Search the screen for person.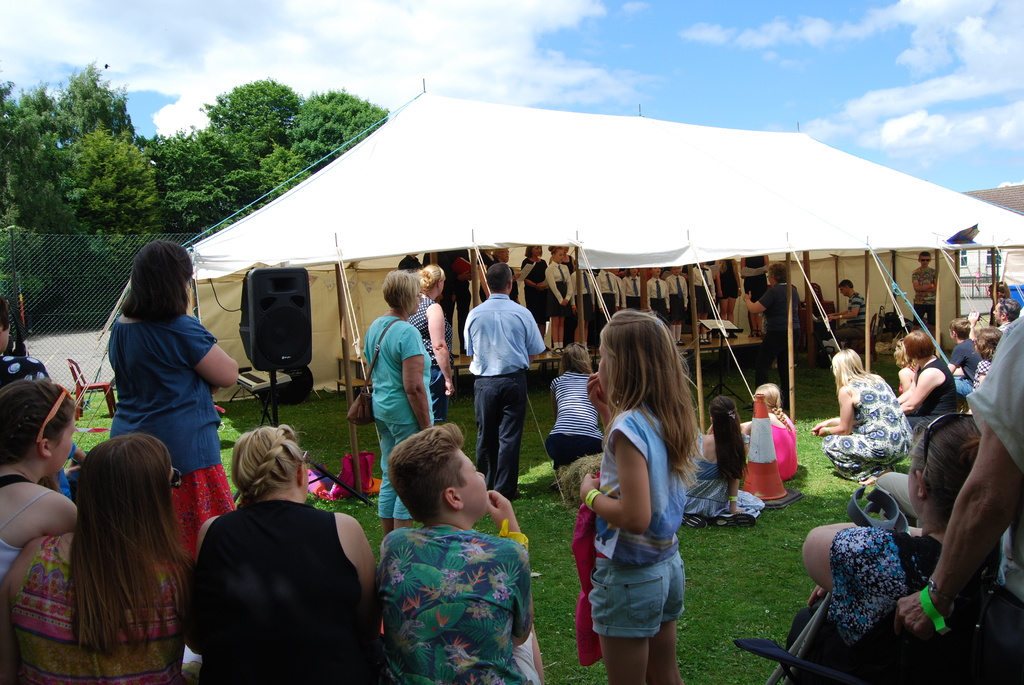
Found at [x1=461, y1=260, x2=538, y2=507].
